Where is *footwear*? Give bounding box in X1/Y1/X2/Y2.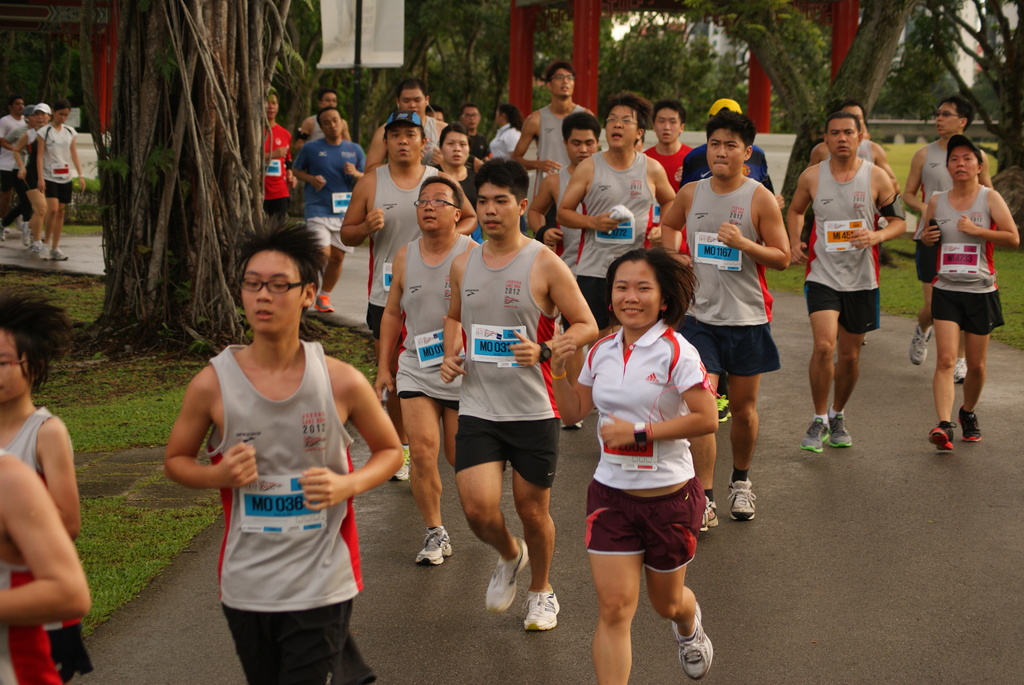
22/221/33/248.
